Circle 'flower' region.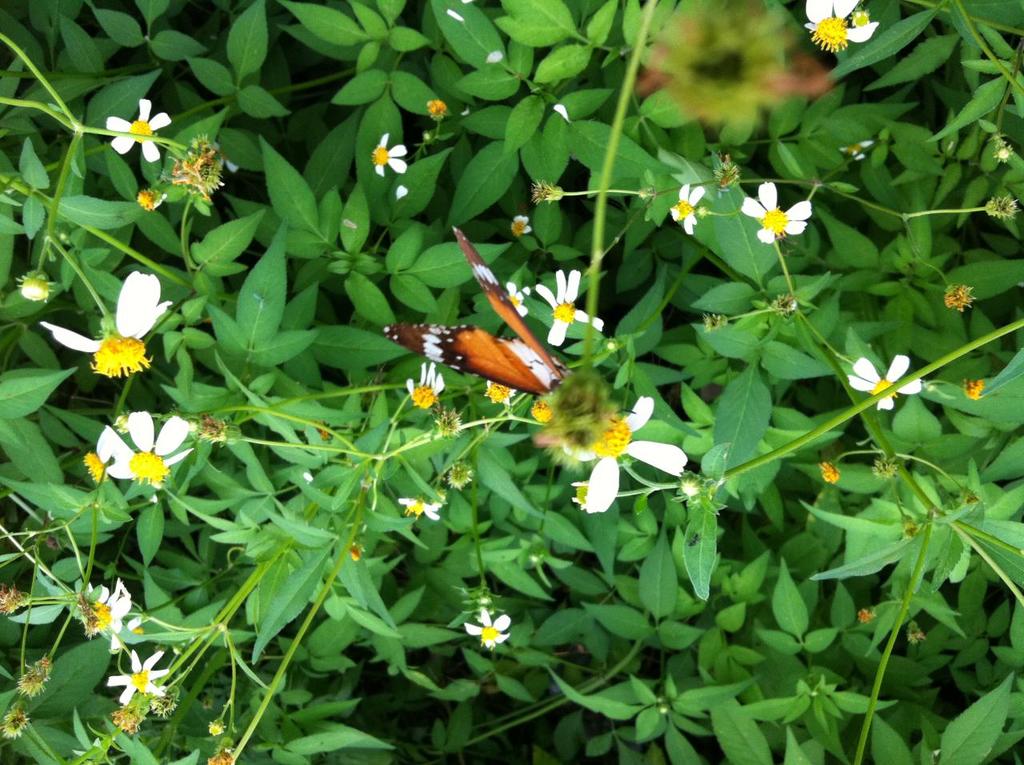
Region: pyautogui.locateOnScreen(81, 576, 143, 636).
